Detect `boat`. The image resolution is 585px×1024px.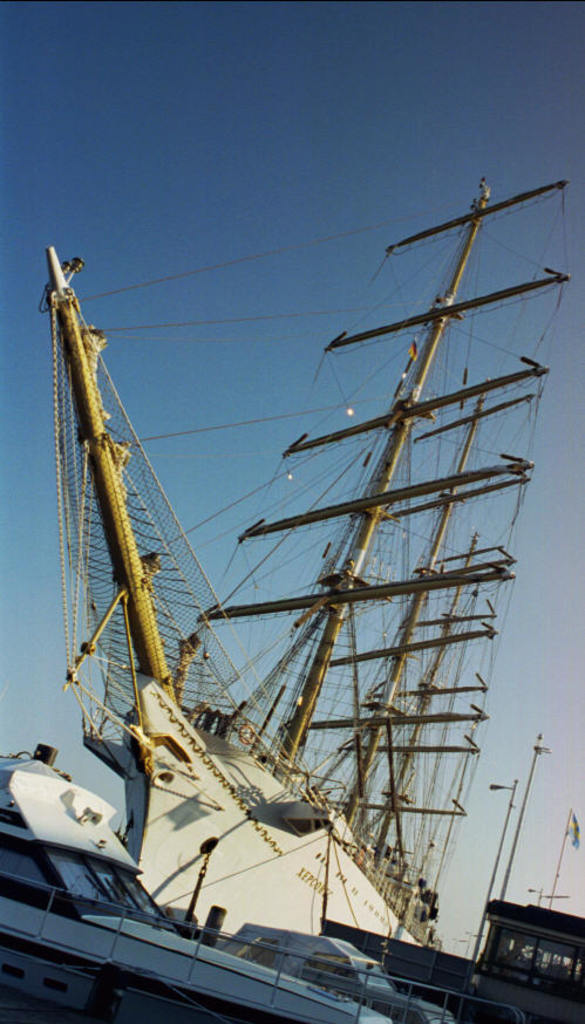
[x1=0, y1=180, x2=584, y2=1023].
